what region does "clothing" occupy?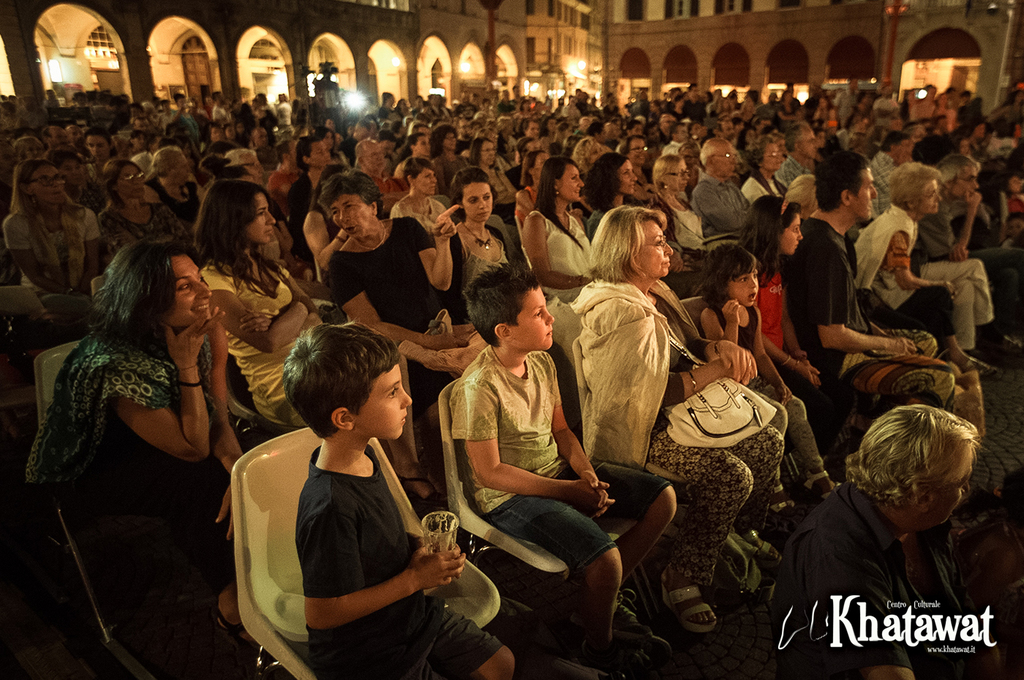
[x1=264, y1=170, x2=294, y2=210].
